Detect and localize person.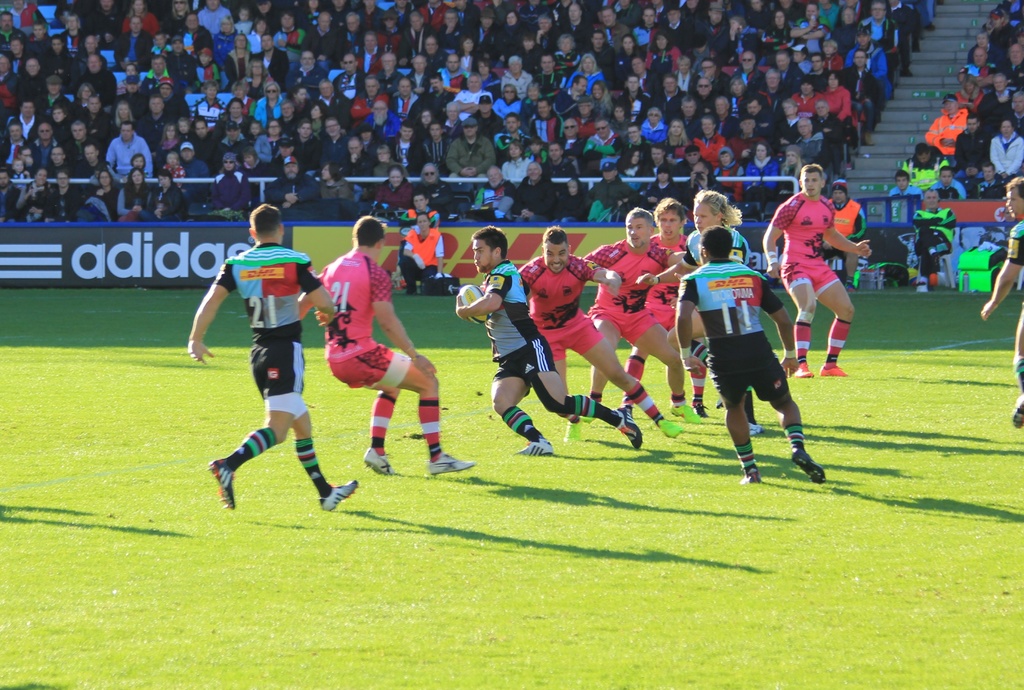
Localized at l=569, t=211, r=682, b=415.
